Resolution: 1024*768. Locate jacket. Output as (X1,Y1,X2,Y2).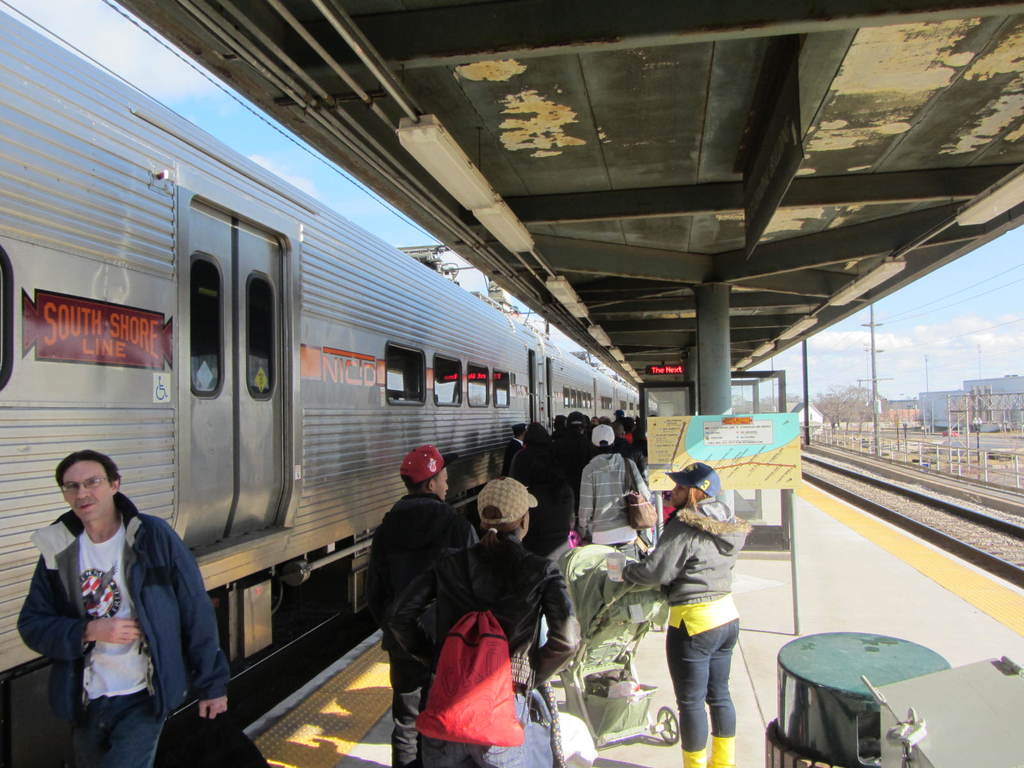
(621,497,753,599).
